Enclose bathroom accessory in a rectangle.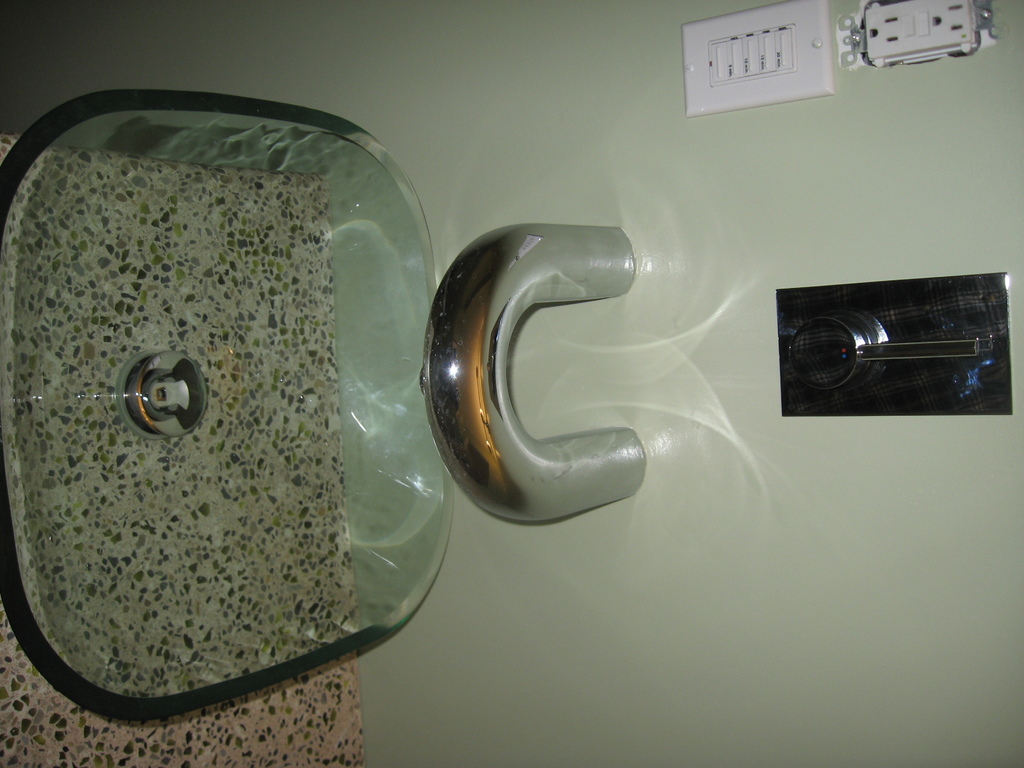
Rect(777, 273, 1016, 415).
